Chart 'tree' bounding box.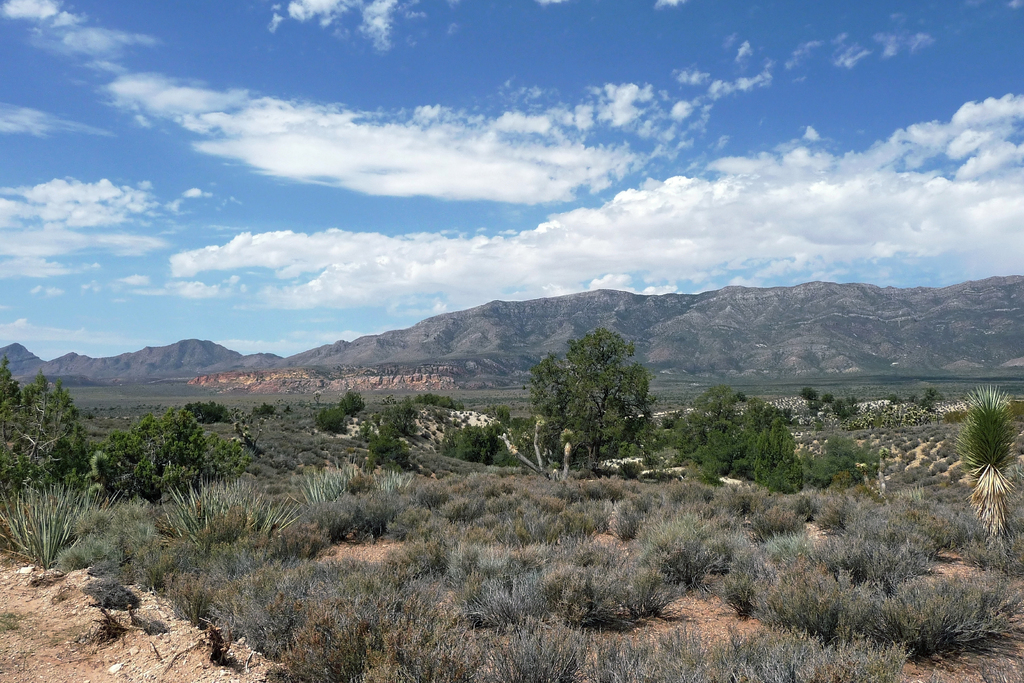
Charted: left=524, top=315, right=673, bottom=484.
